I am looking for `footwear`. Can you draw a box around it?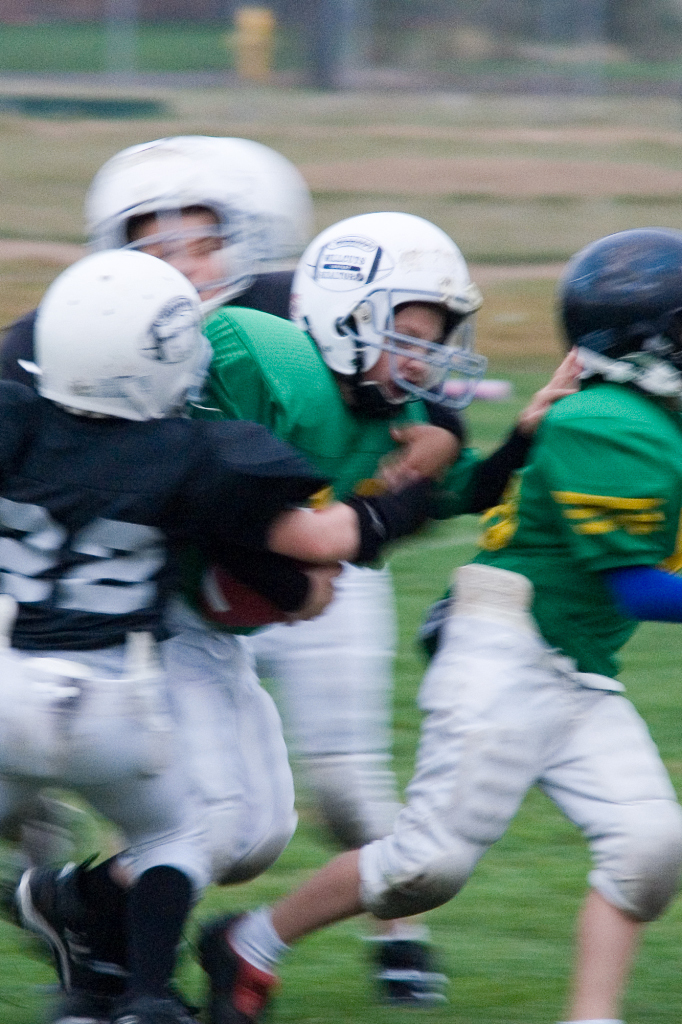
Sure, the bounding box is (196,901,276,1022).
